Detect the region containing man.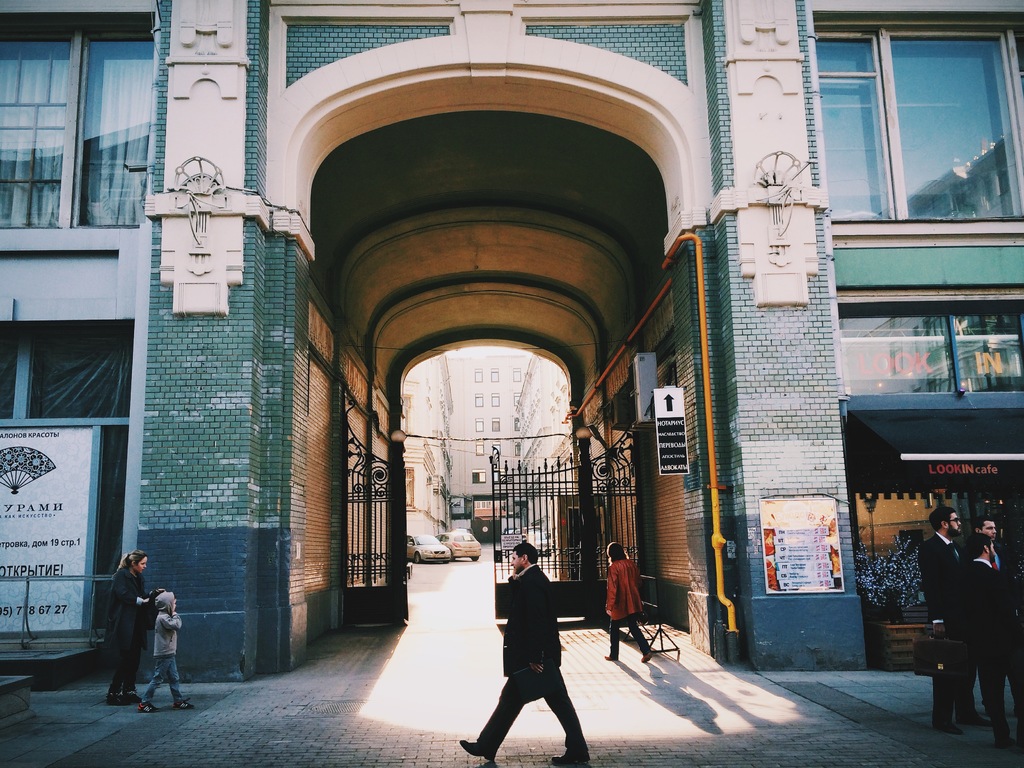
detection(963, 534, 1023, 740).
